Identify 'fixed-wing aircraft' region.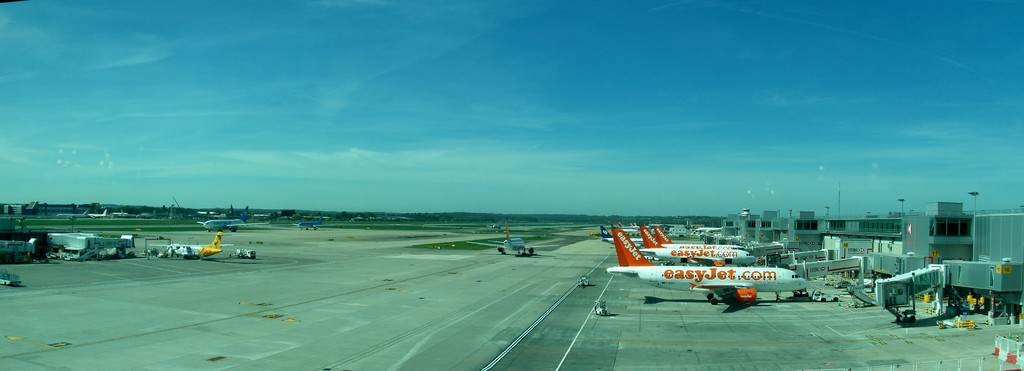
Region: x1=639 y1=224 x2=765 y2=258.
